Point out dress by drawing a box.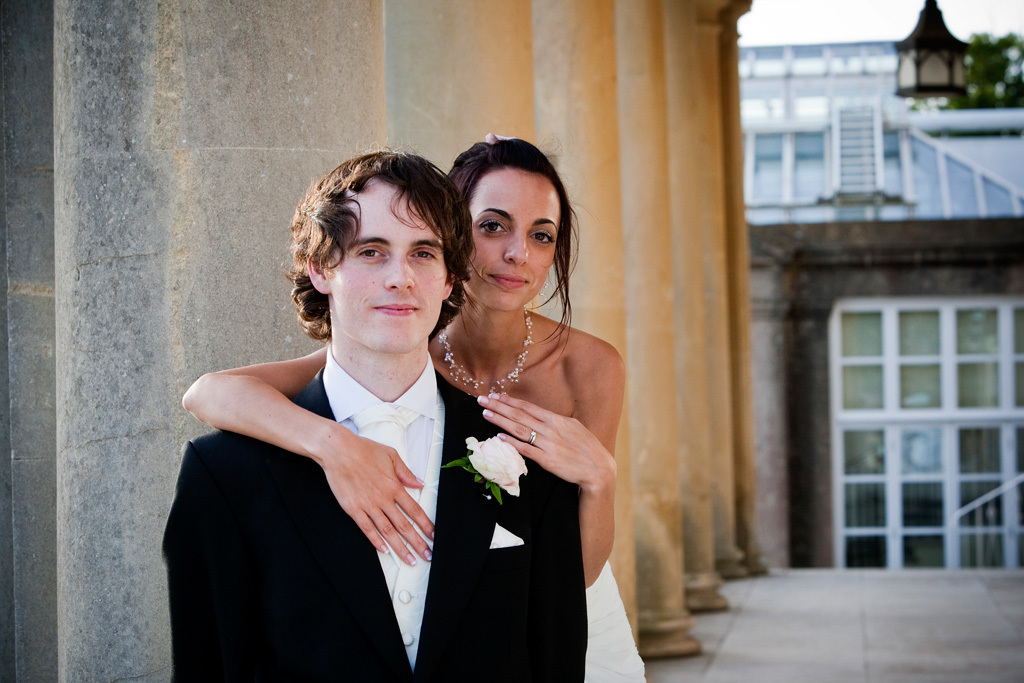
box(583, 559, 647, 682).
